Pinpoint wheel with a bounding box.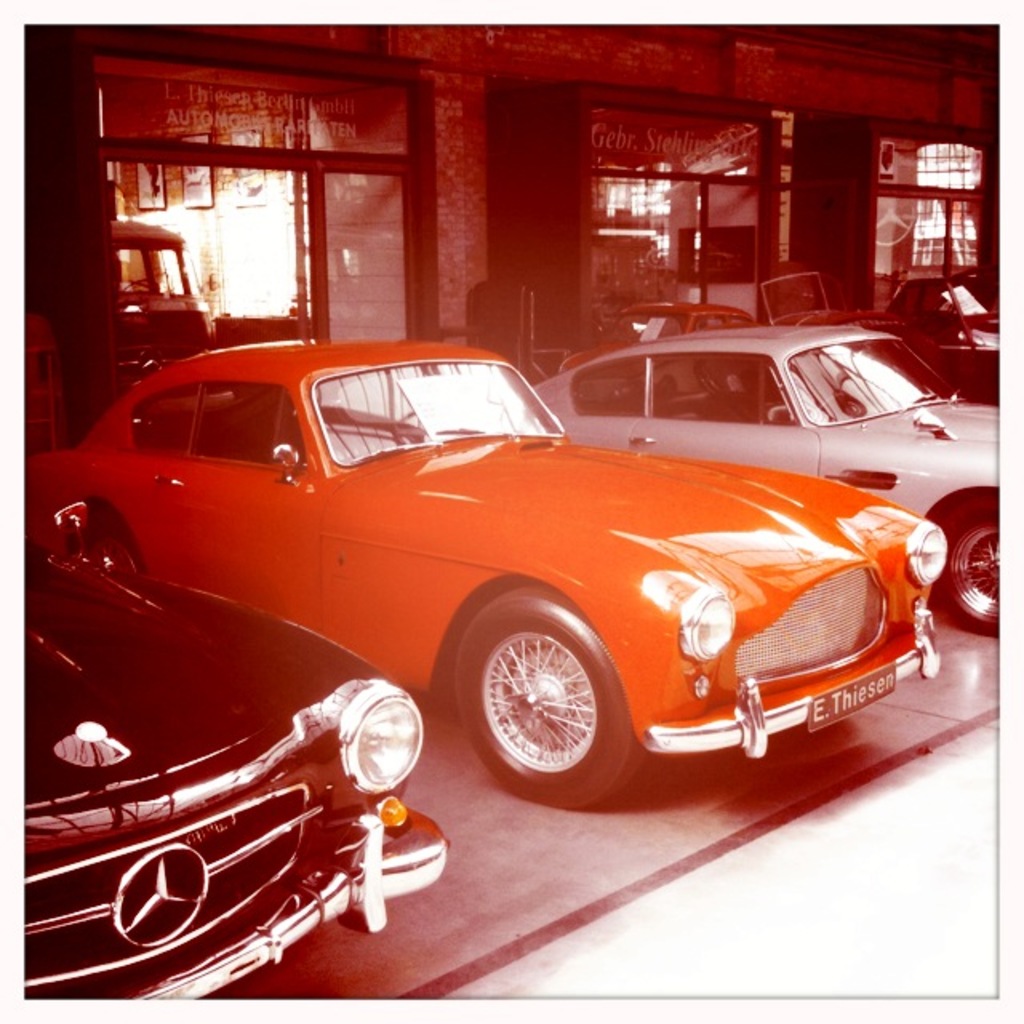
918 482 1013 627.
